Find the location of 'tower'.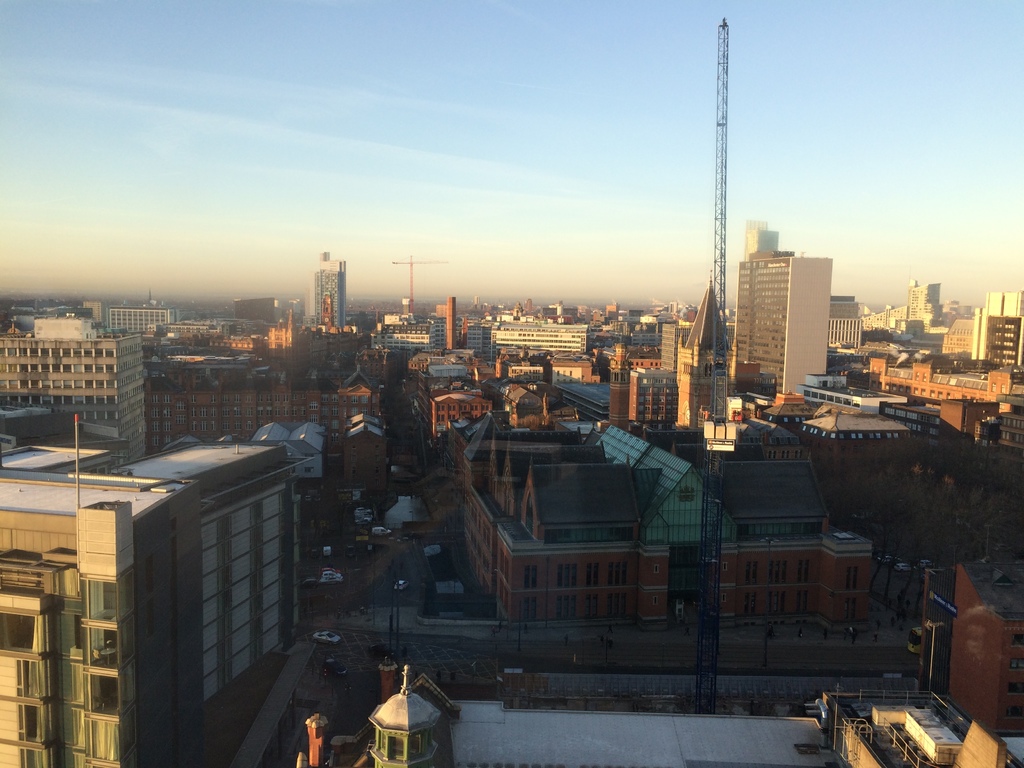
Location: bbox=(146, 373, 382, 450).
